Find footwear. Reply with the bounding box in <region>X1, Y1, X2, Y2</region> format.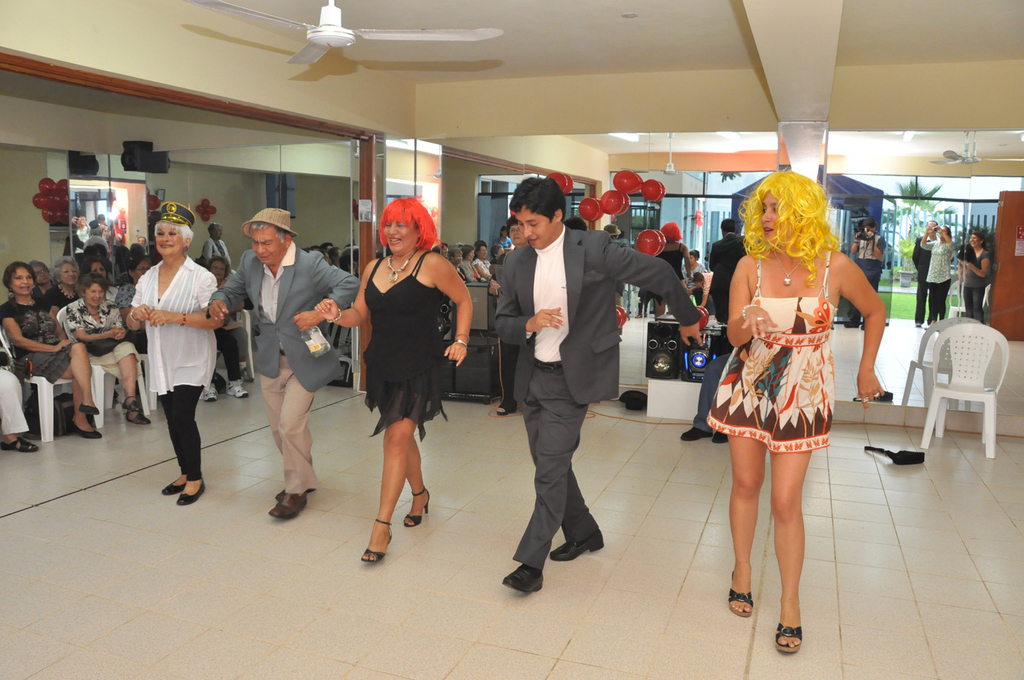
<region>714, 430, 727, 443</region>.
